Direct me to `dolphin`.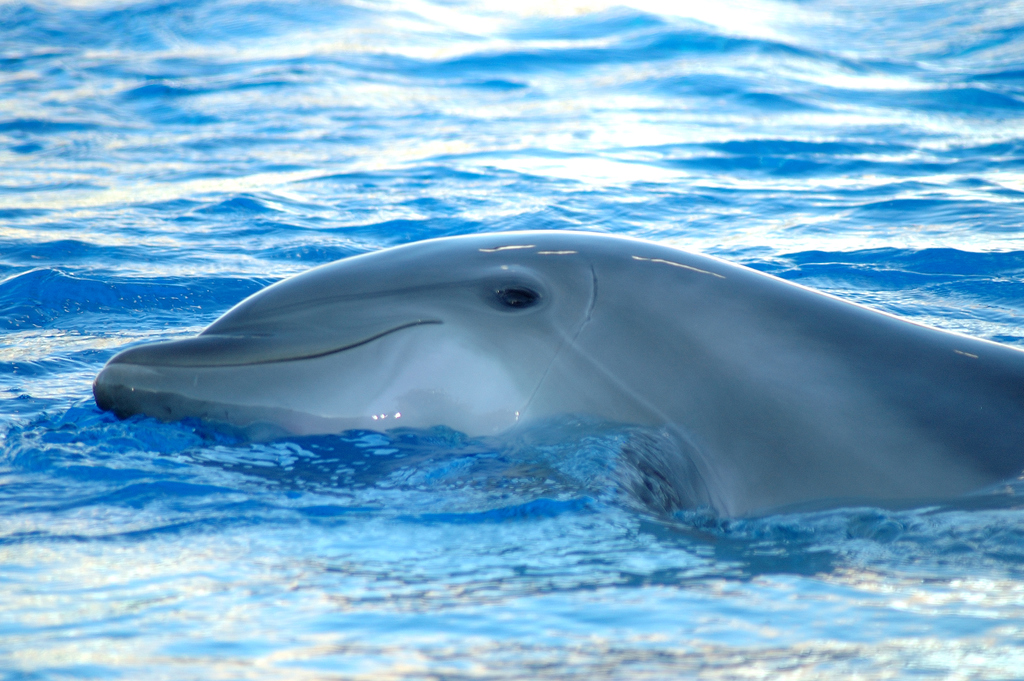
Direction: [93,231,1023,529].
